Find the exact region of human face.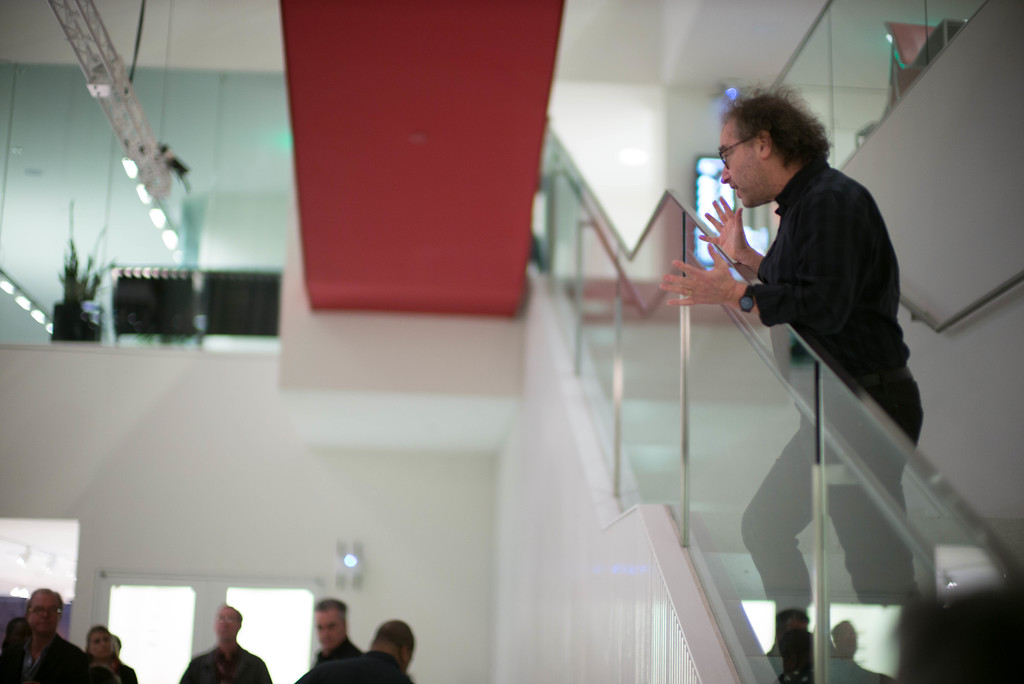
Exact region: region(29, 593, 61, 633).
